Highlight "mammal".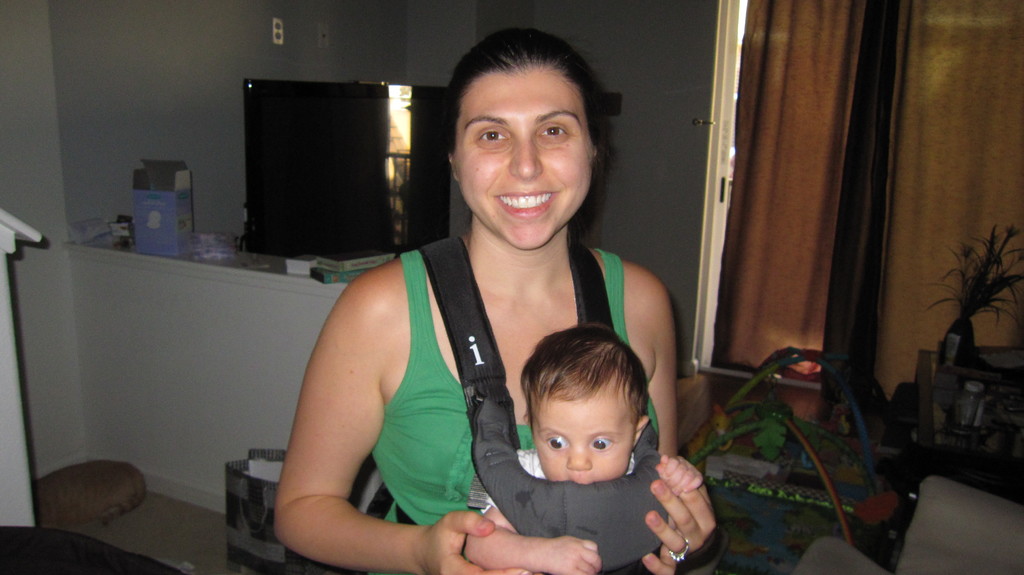
Highlighted region: 280/84/708/572.
